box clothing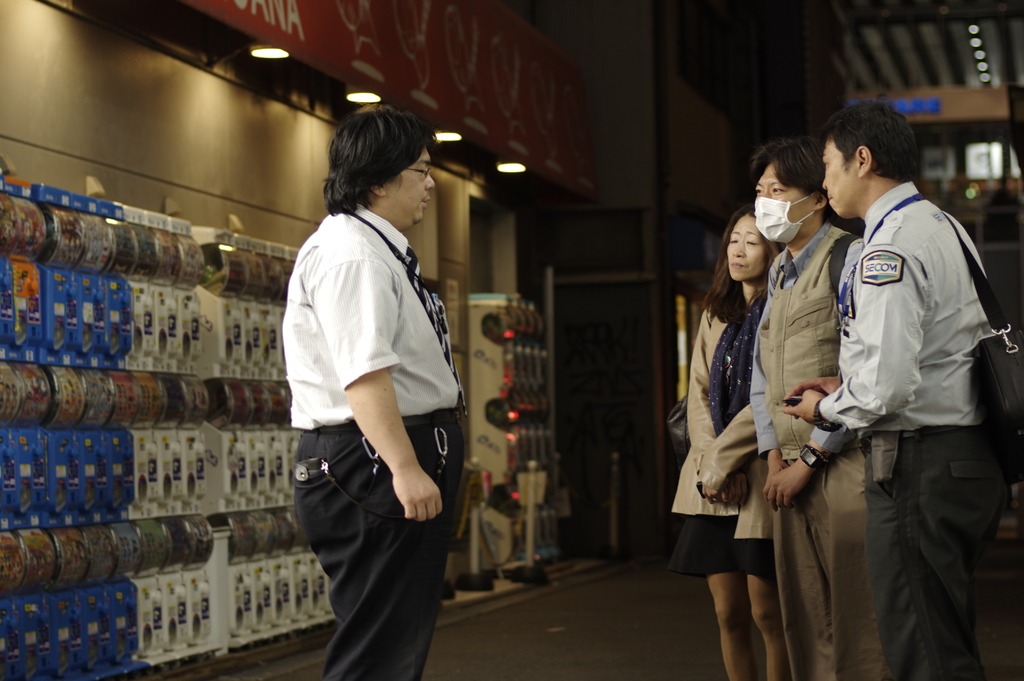
bbox(278, 196, 474, 680)
